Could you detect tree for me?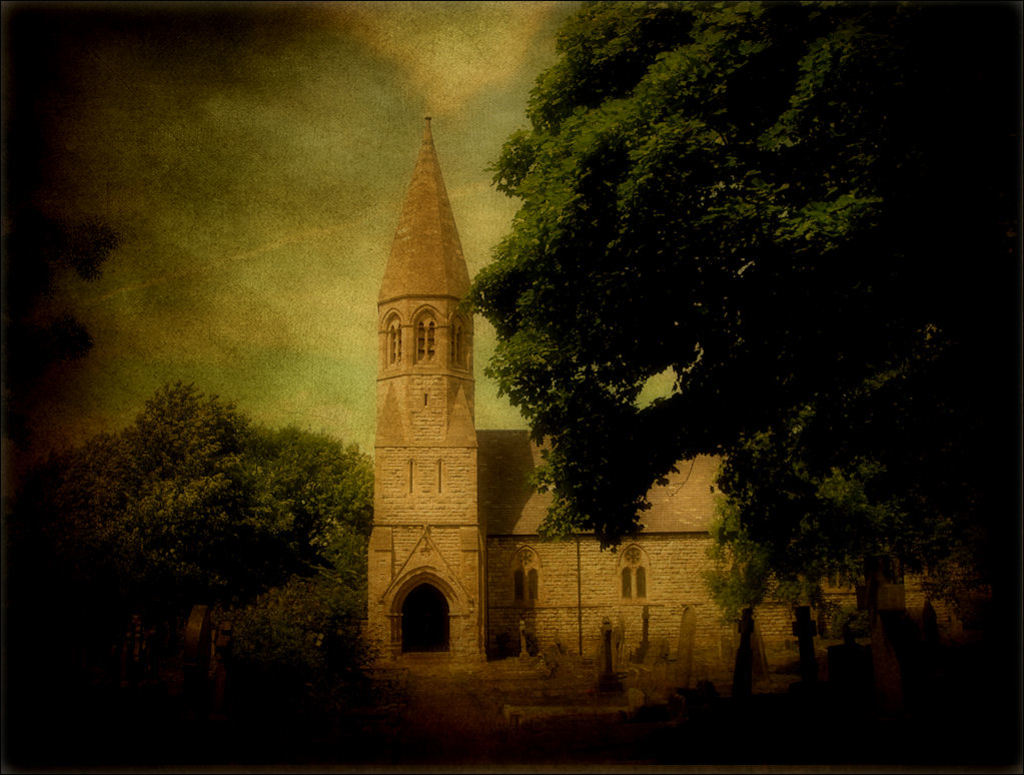
Detection result: {"x1": 455, "y1": 0, "x2": 1023, "y2": 633}.
